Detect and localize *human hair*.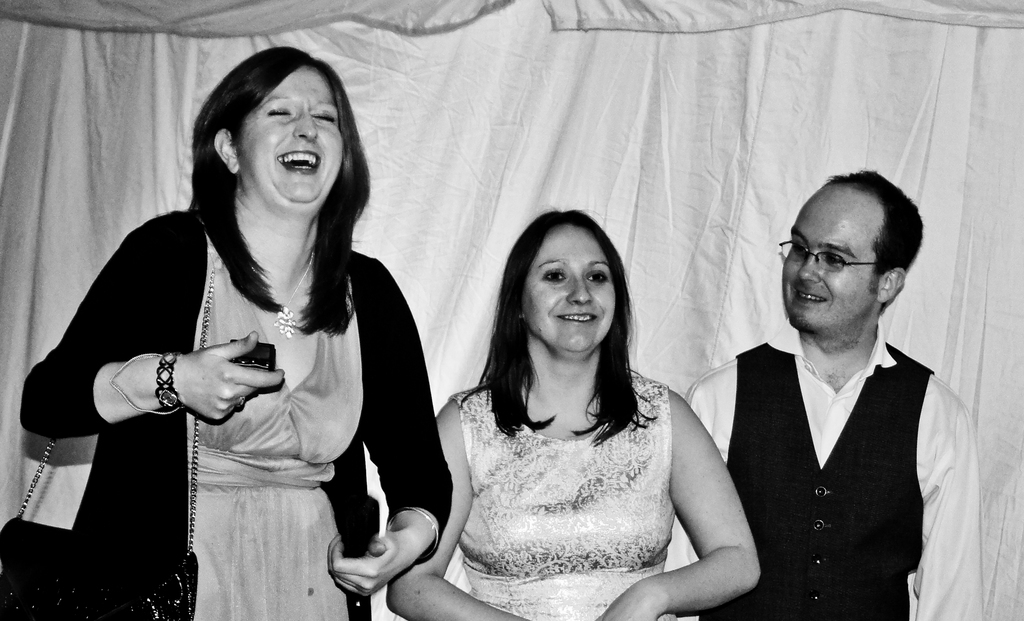
Localized at bbox(179, 35, 364, 333).
